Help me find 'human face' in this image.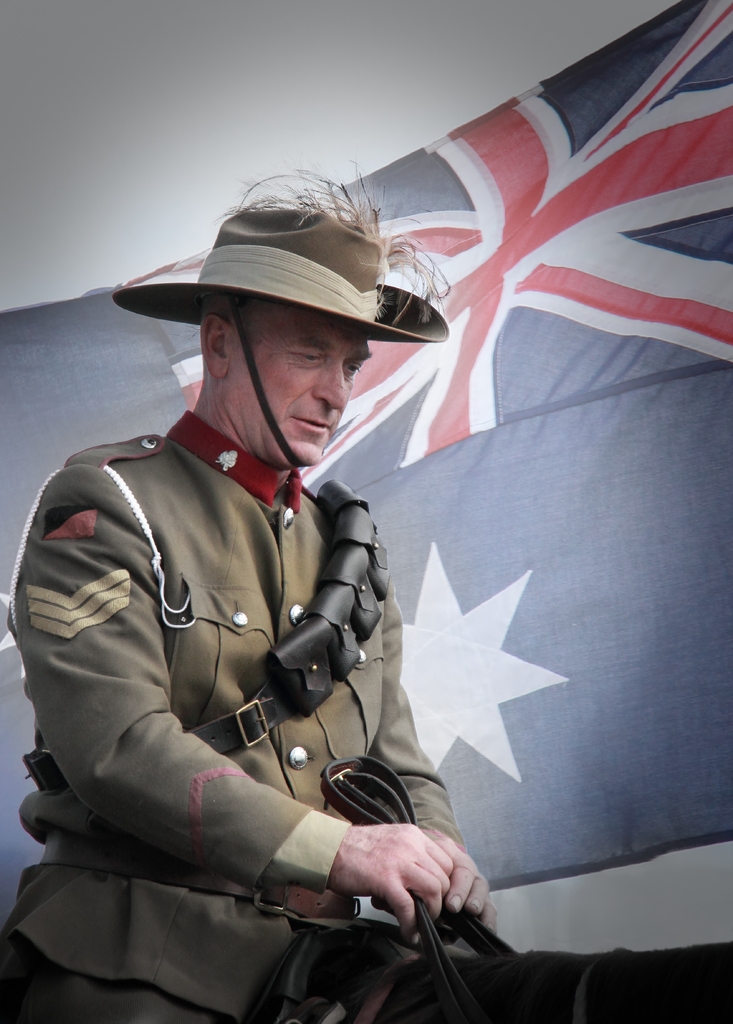
Found it: <region>227, 298, 373, 466</region>.
